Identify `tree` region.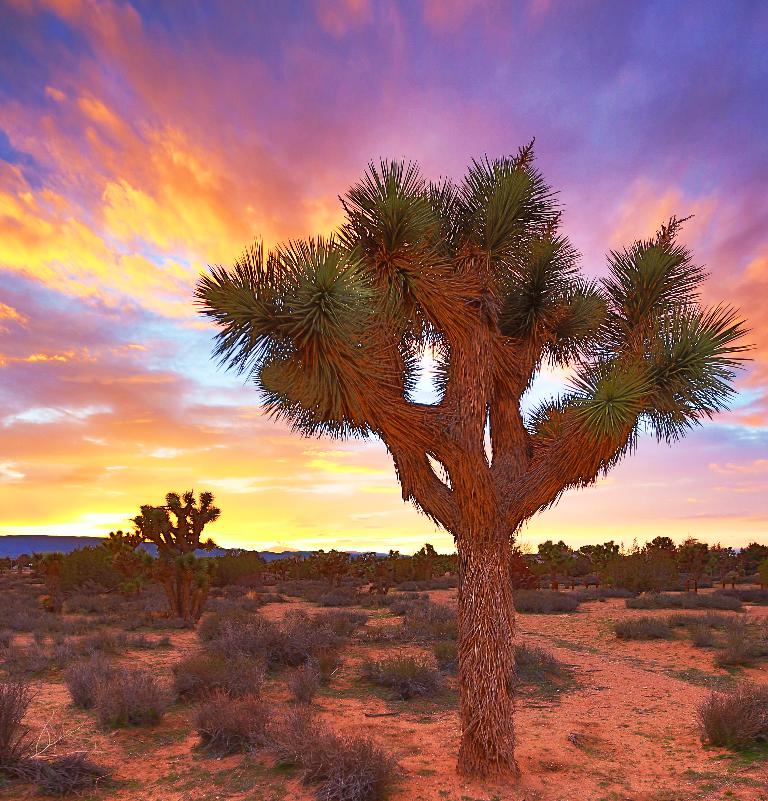
Region: Rect(125, 488, 233, 626).
